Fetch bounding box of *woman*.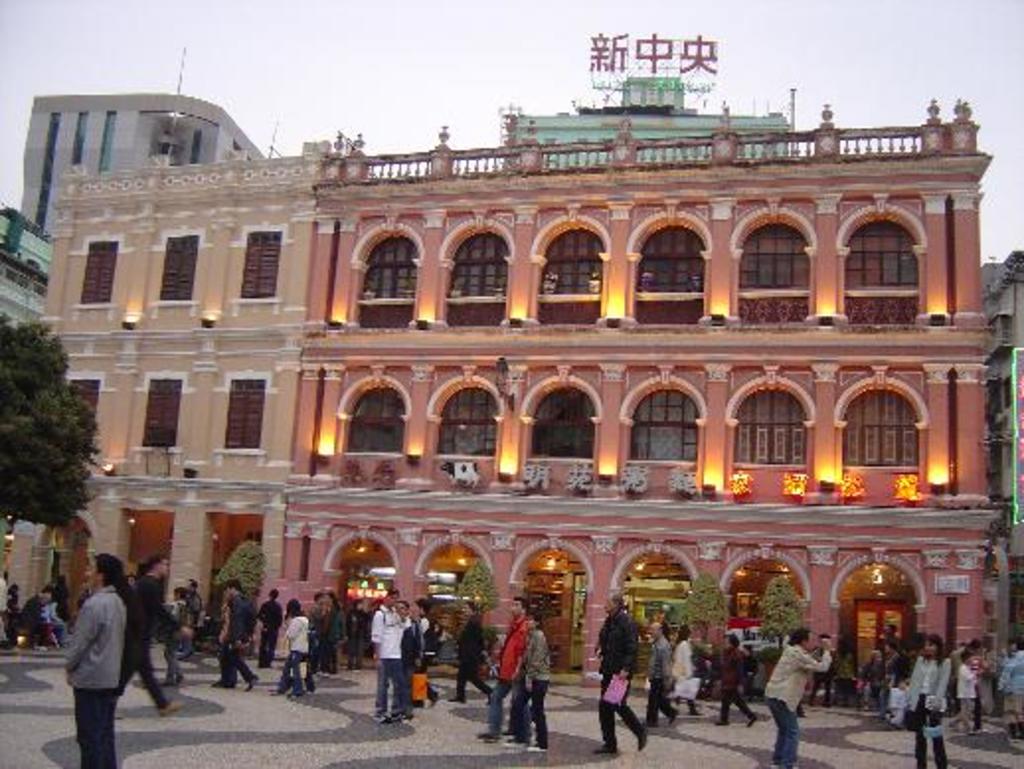
Bbox: [left=668, top=627, right=704, bottom=722].
